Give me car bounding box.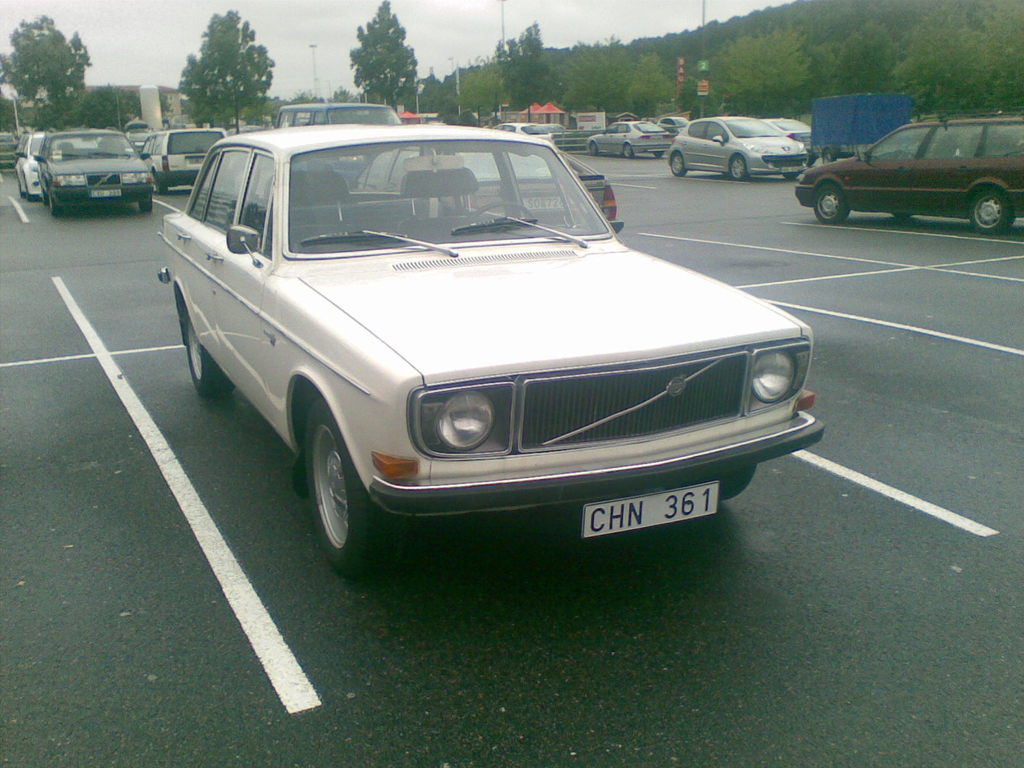
select_region(140, 131, 229, 191).
